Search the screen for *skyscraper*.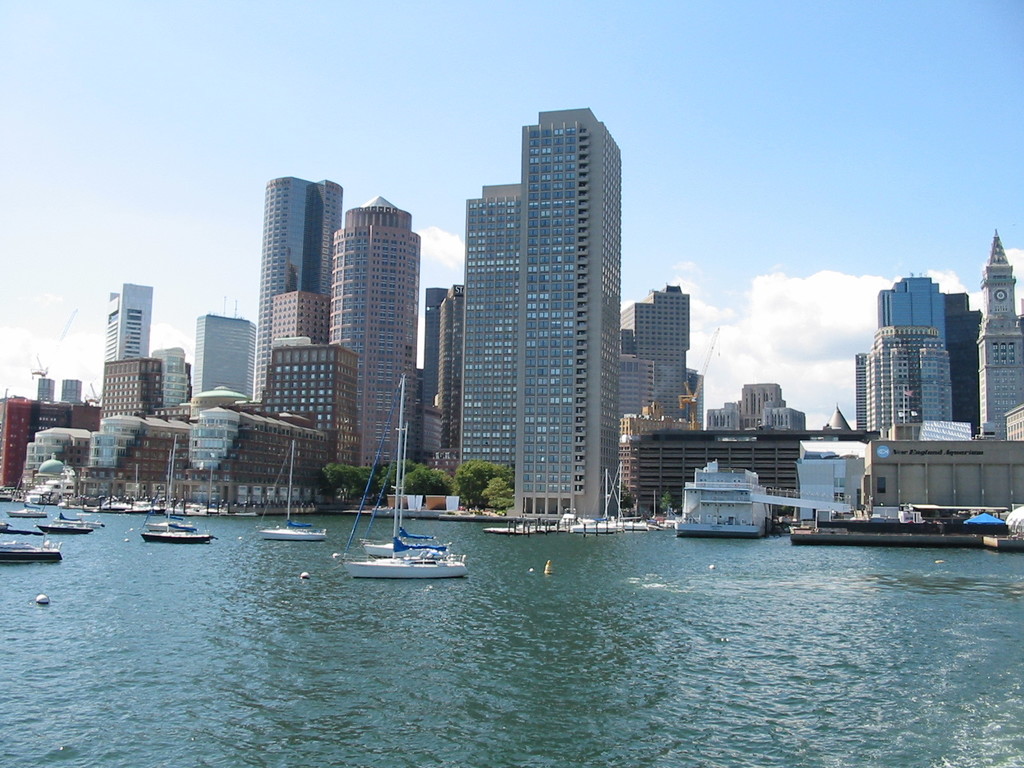
Found at 59, 374, 84, 406.
